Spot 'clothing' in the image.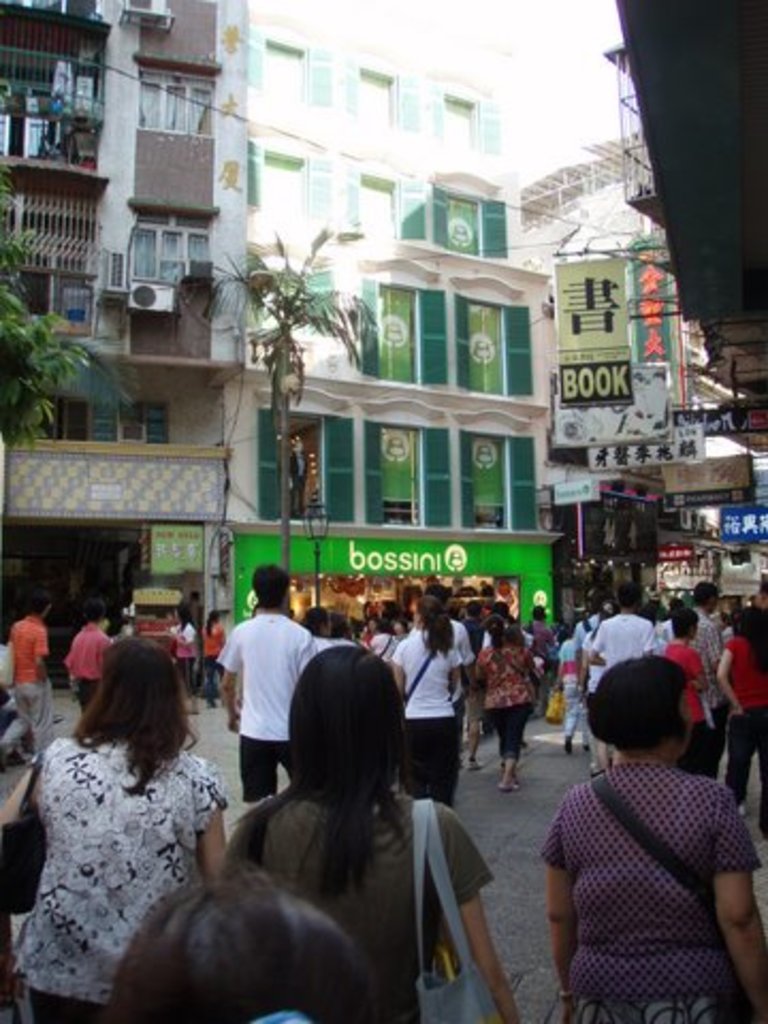
'clothing' found at bbox=(21, 721, 230, 1022).
